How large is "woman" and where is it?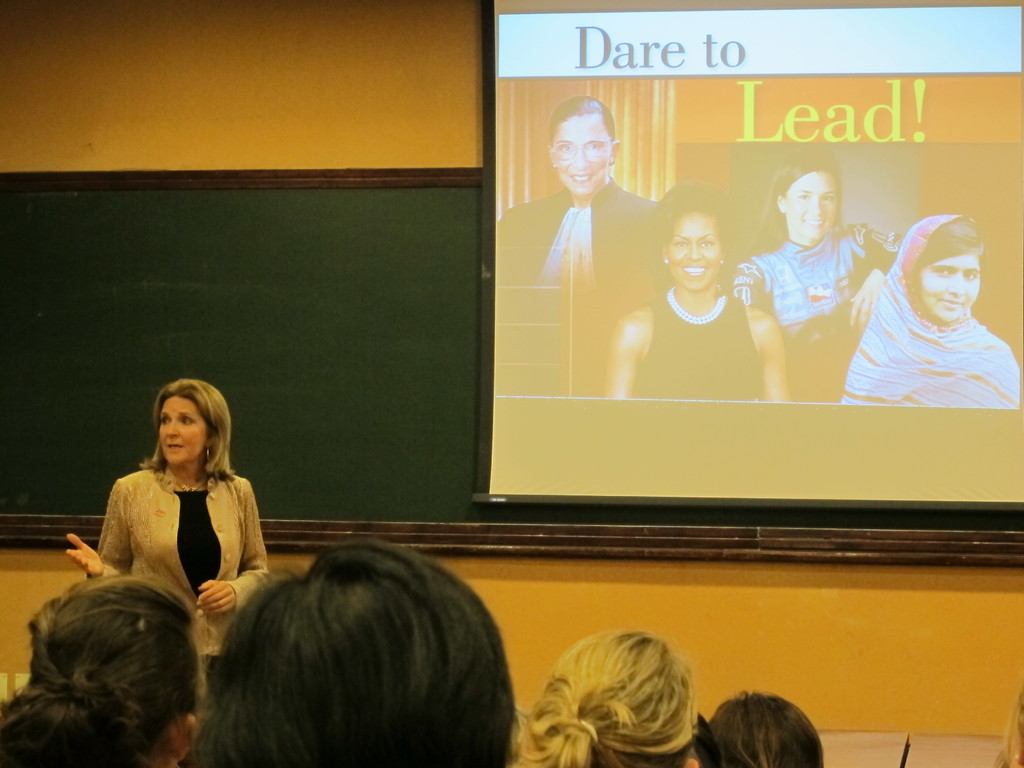
Bounding box: [595,190,806,407].
